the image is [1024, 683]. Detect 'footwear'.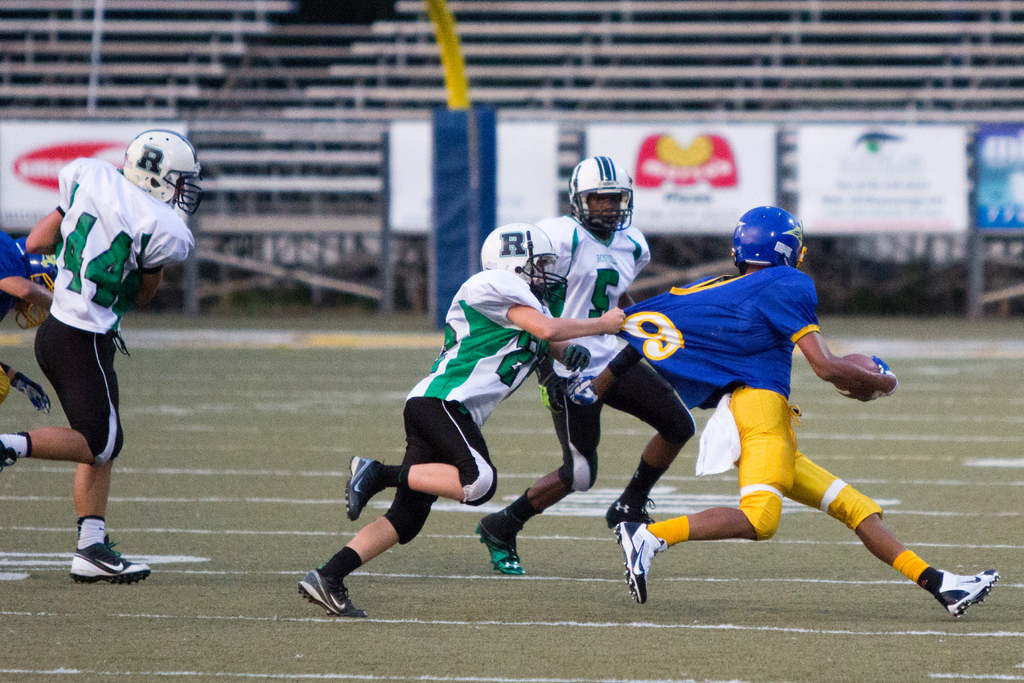
Detection: Rect(607, 497, 657, 533).
